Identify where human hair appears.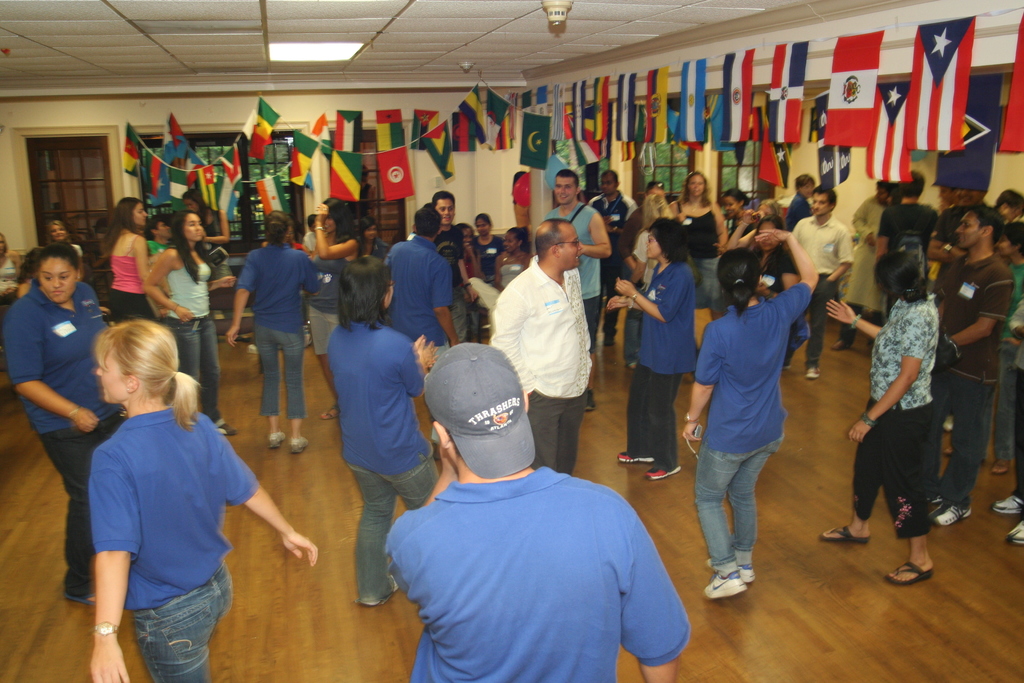
Appears at 171, 208, 197, 281.
